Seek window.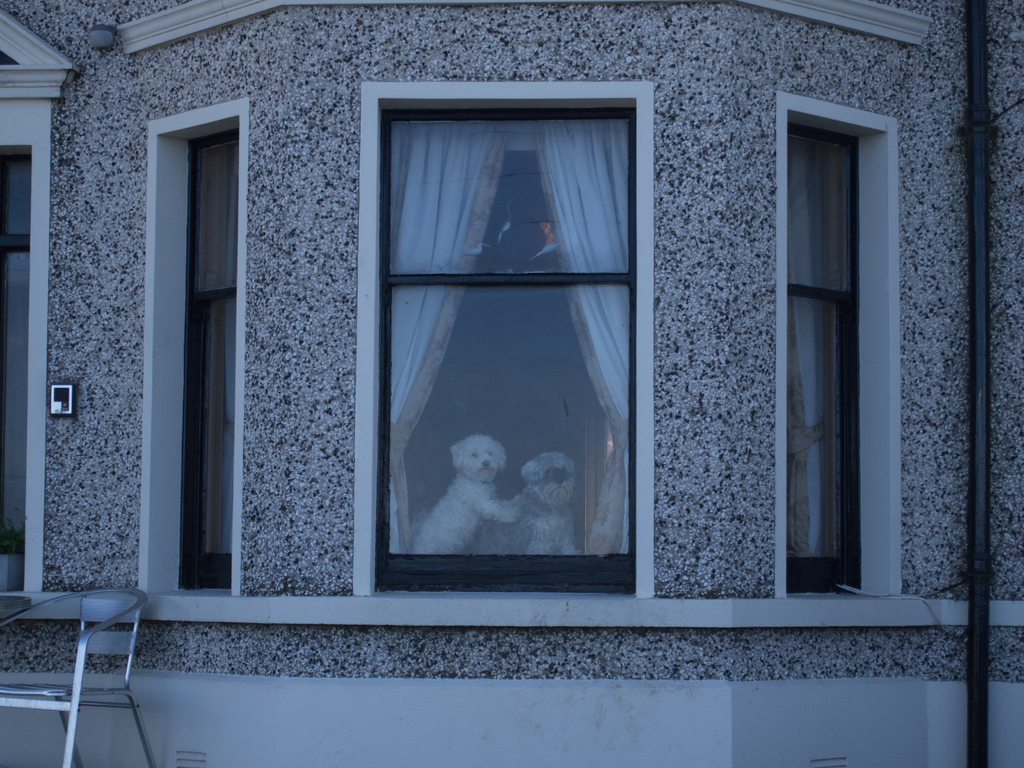
l=779, t=91, r=906, b=598.
